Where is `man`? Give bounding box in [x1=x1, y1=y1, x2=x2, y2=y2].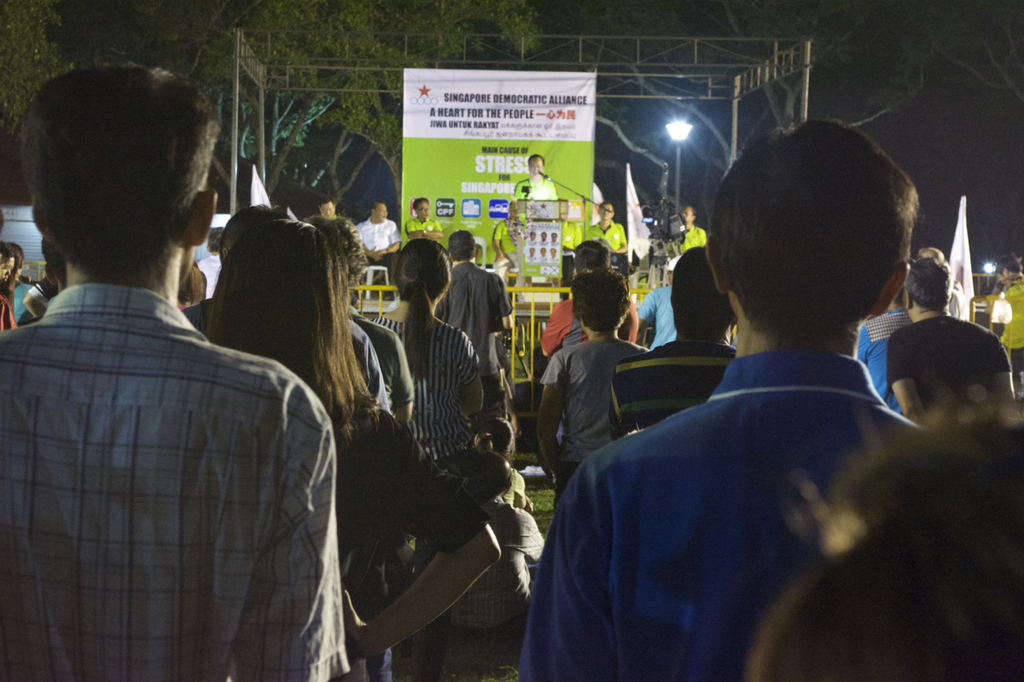
[x1=438, y1=228, x2=508, y2=409].
